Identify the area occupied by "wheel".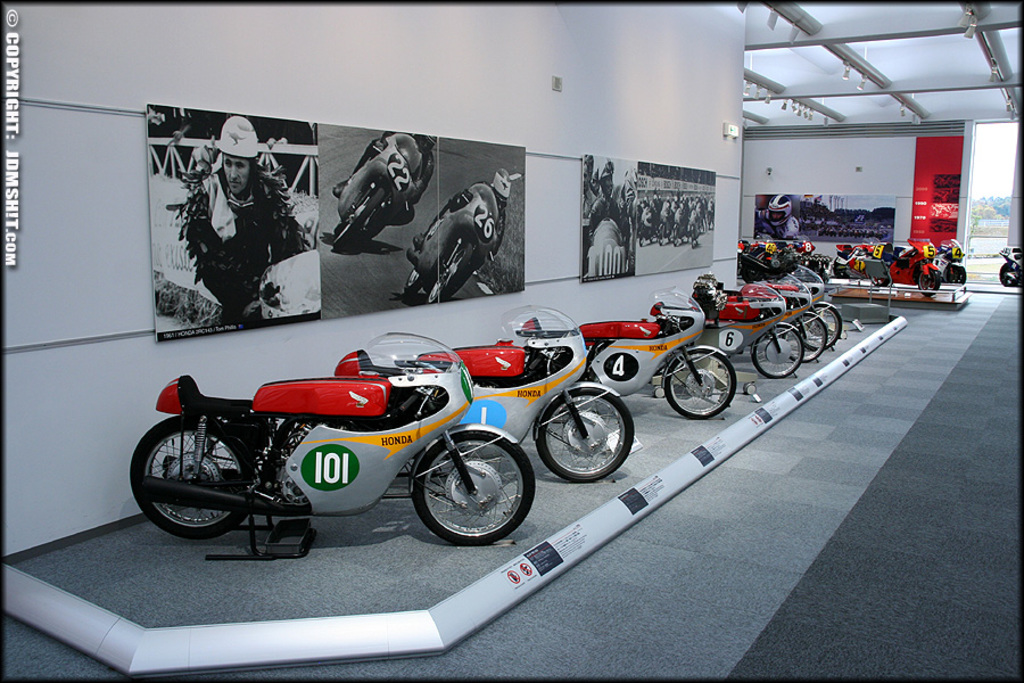
Area: (130,415,253,540).
